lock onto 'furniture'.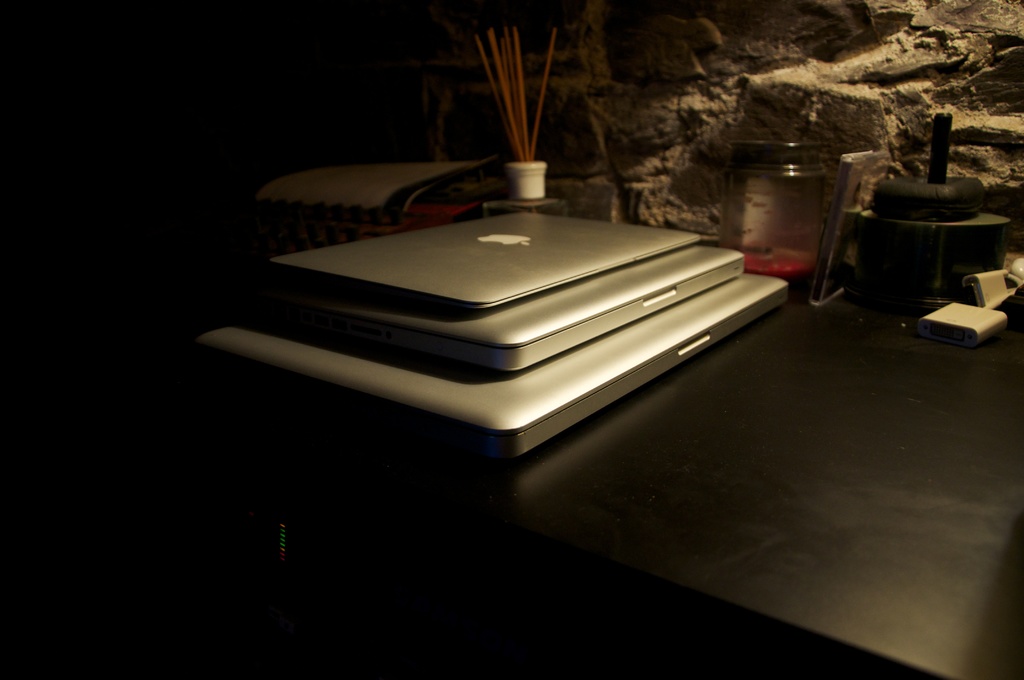
Locked: 122, 262, 1023, 679.
